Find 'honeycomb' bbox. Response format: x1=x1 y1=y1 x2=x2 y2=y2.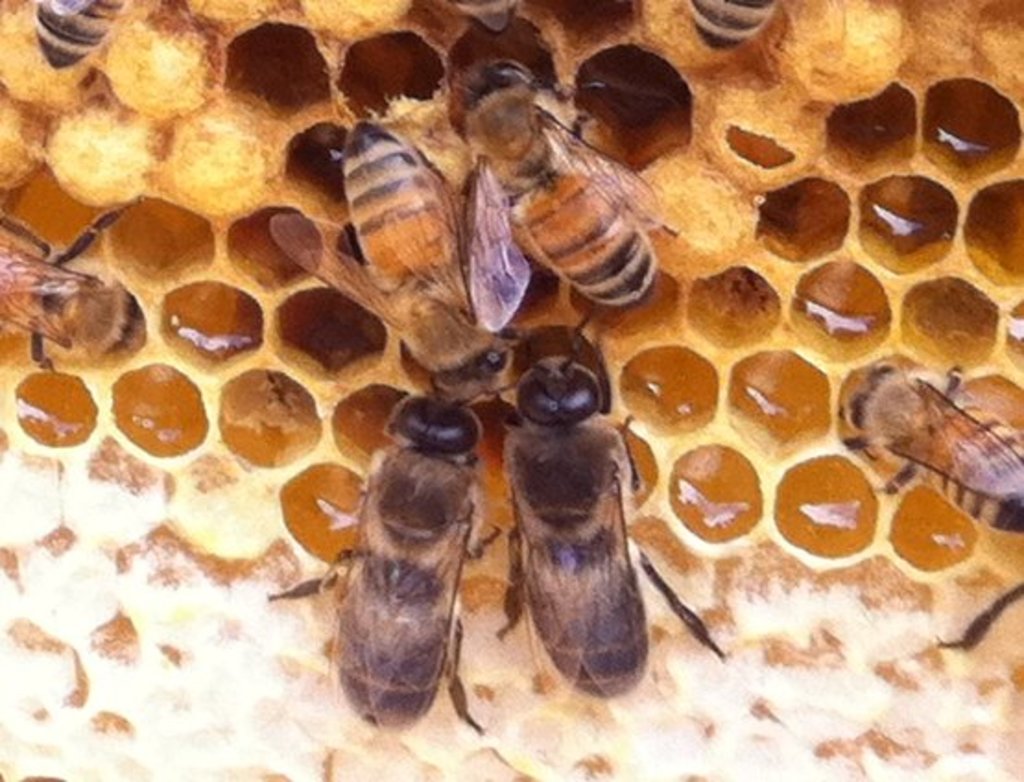
x1=0 y1=0 x2=1022 y2=780.
